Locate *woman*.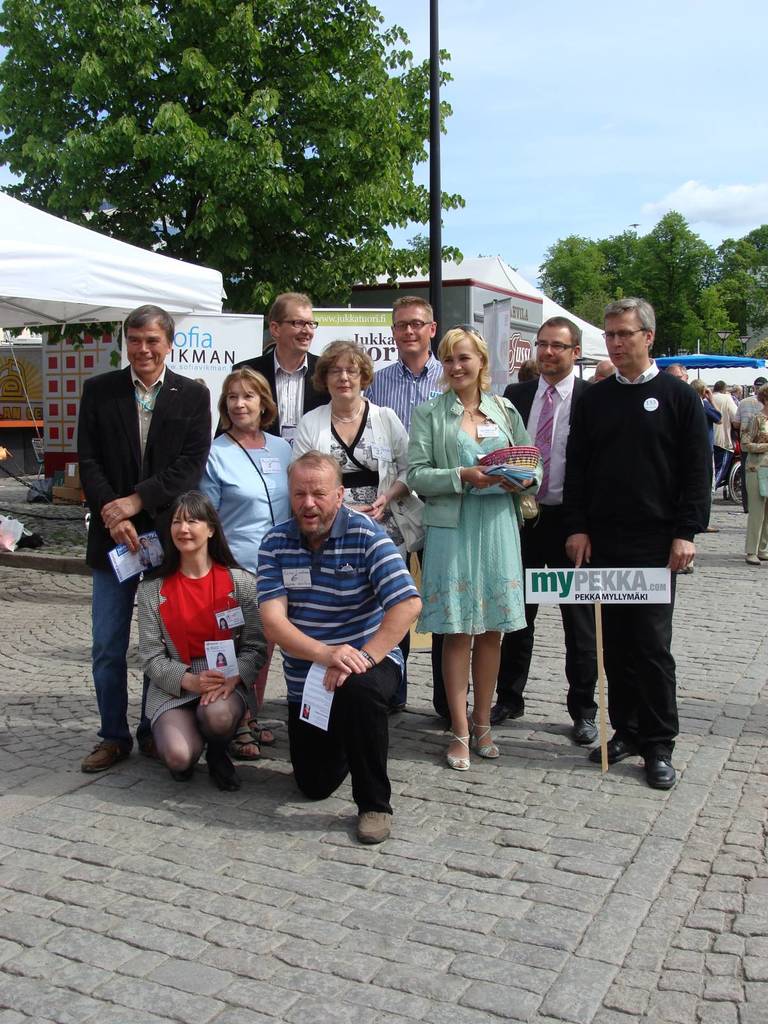
Bounding box: [216,653,229,667].
